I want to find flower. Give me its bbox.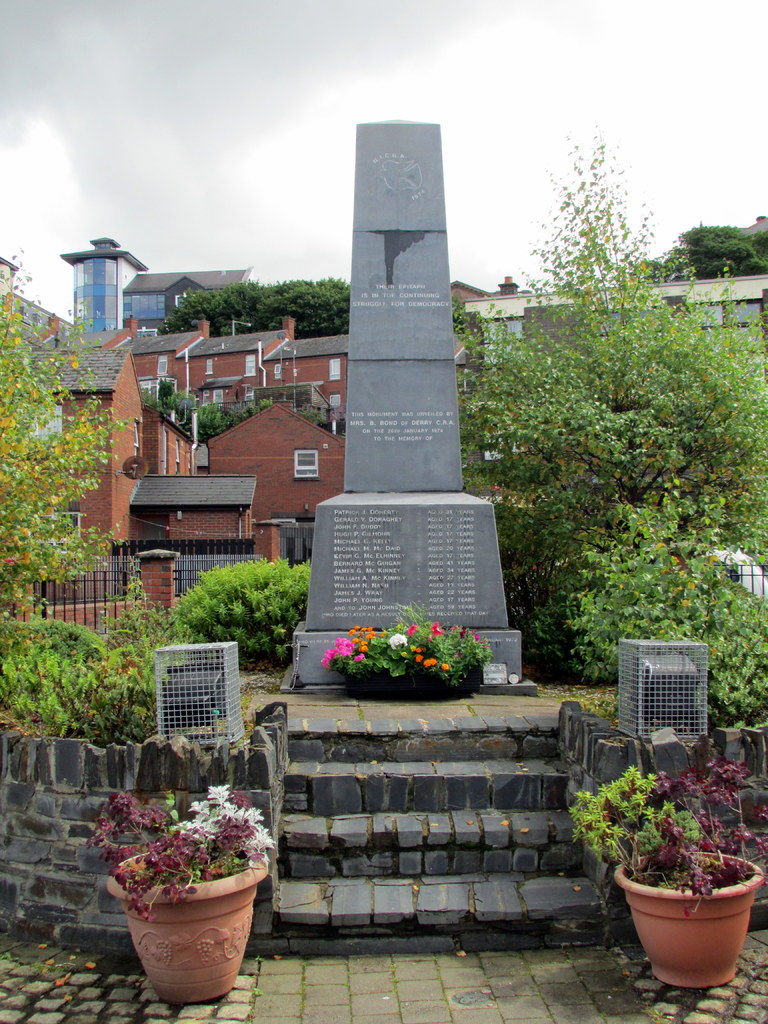
left=387, top=630, right=406, bottom=648.
